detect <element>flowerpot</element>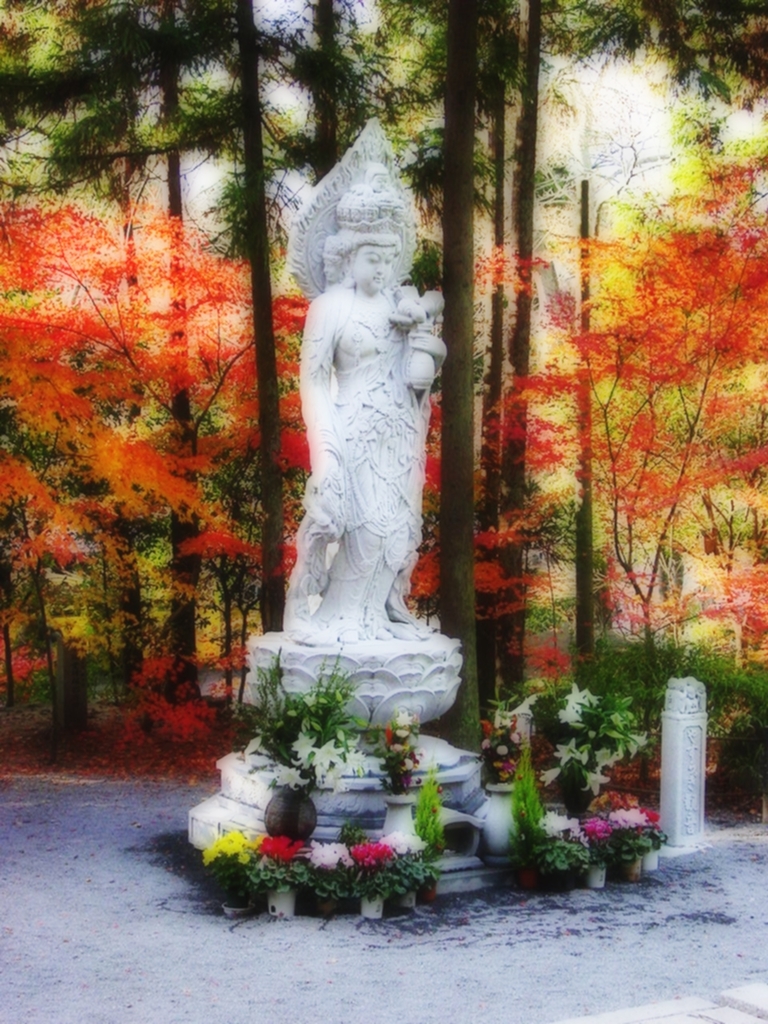
364,886,383,923
